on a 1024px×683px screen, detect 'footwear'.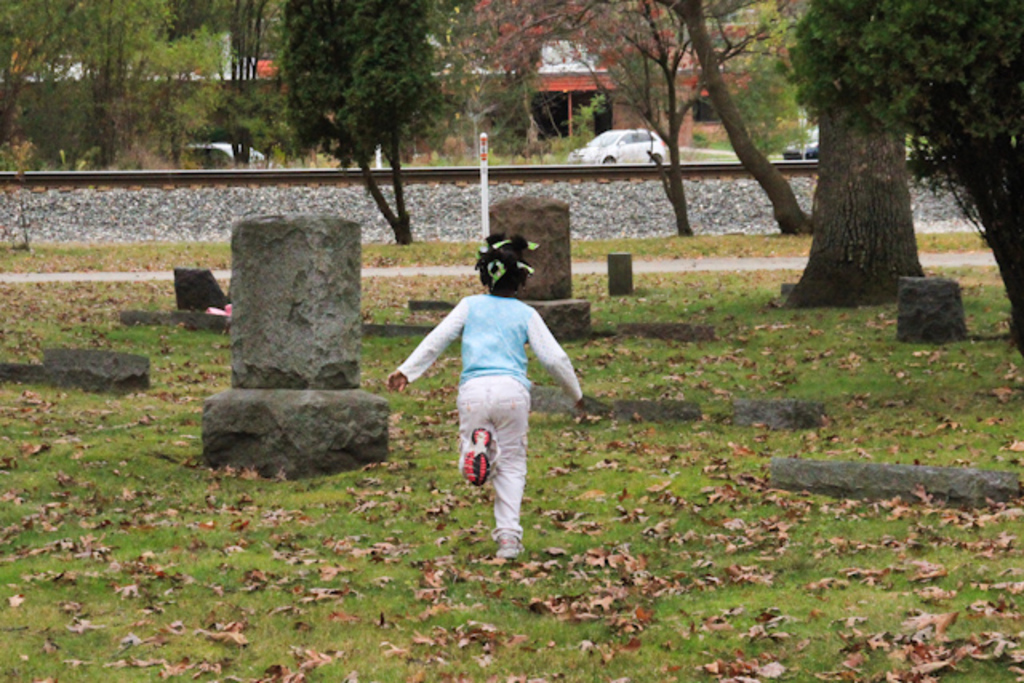
x1=464 y1=425 x2=490 y2=480.
